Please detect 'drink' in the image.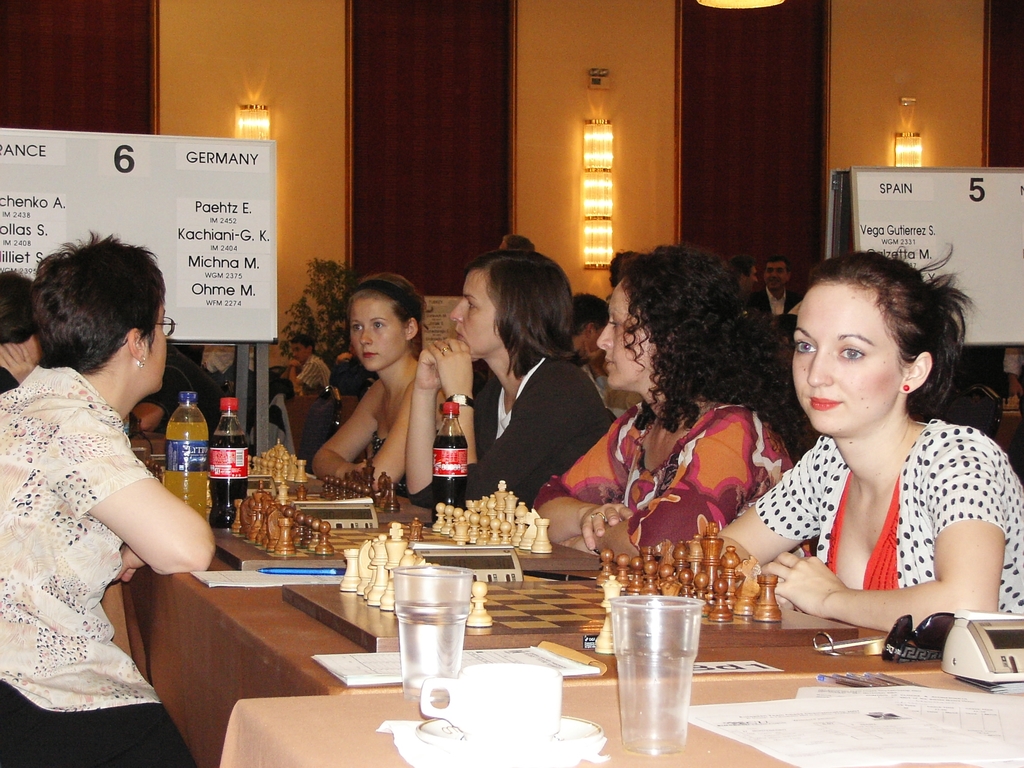
detection(396, 603, 469, 689).
